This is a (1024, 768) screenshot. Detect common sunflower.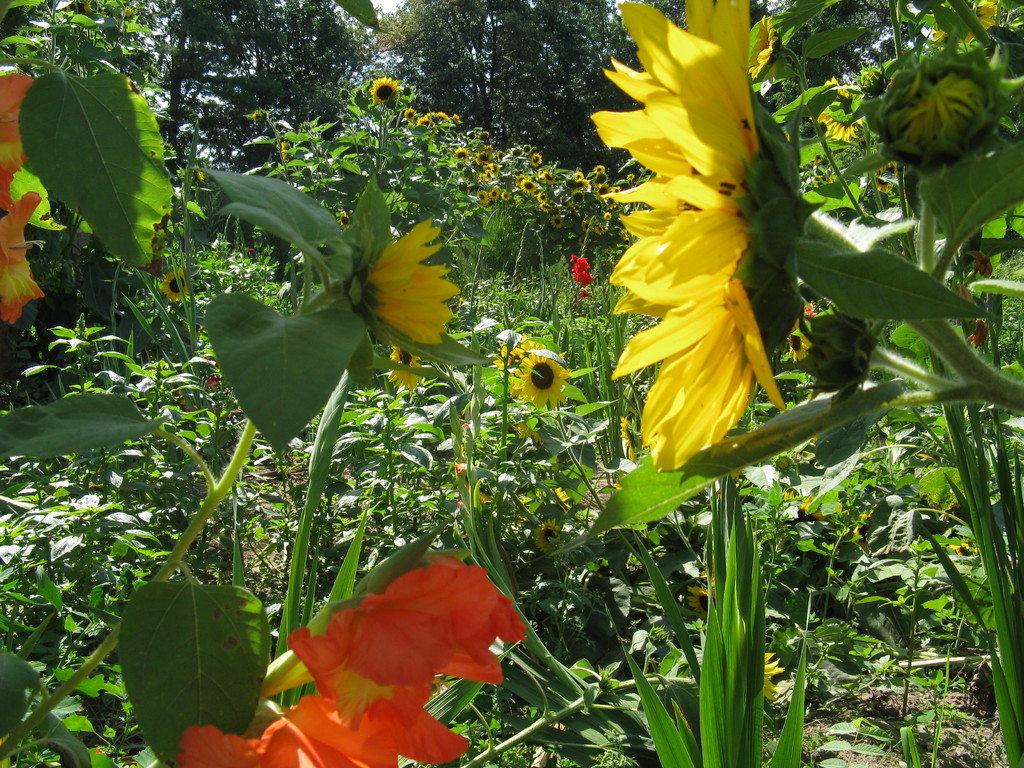
region(362, 224, 465, 340).
